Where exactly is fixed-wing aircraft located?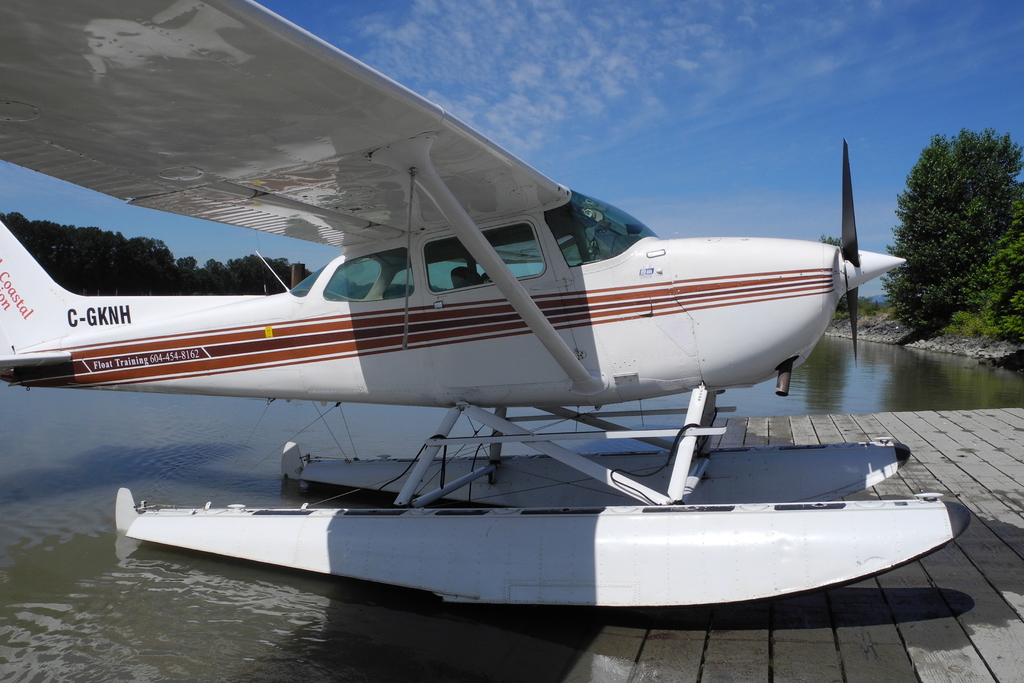
Its bounding box is (0,0,980,614).
